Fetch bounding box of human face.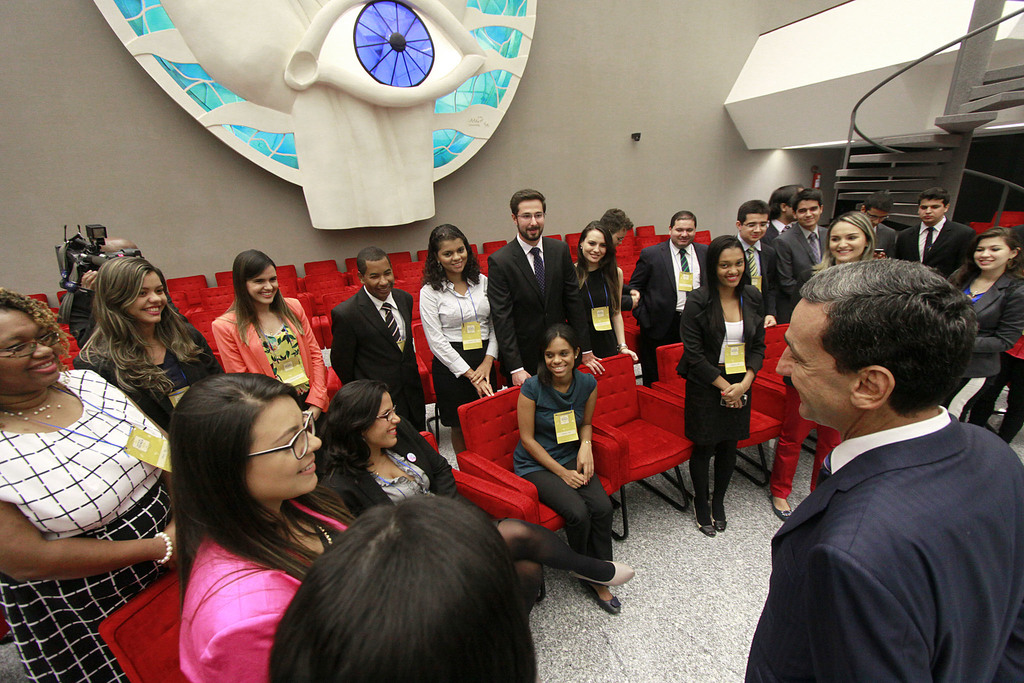
Bbox: box(543, 333, 575, 380).
